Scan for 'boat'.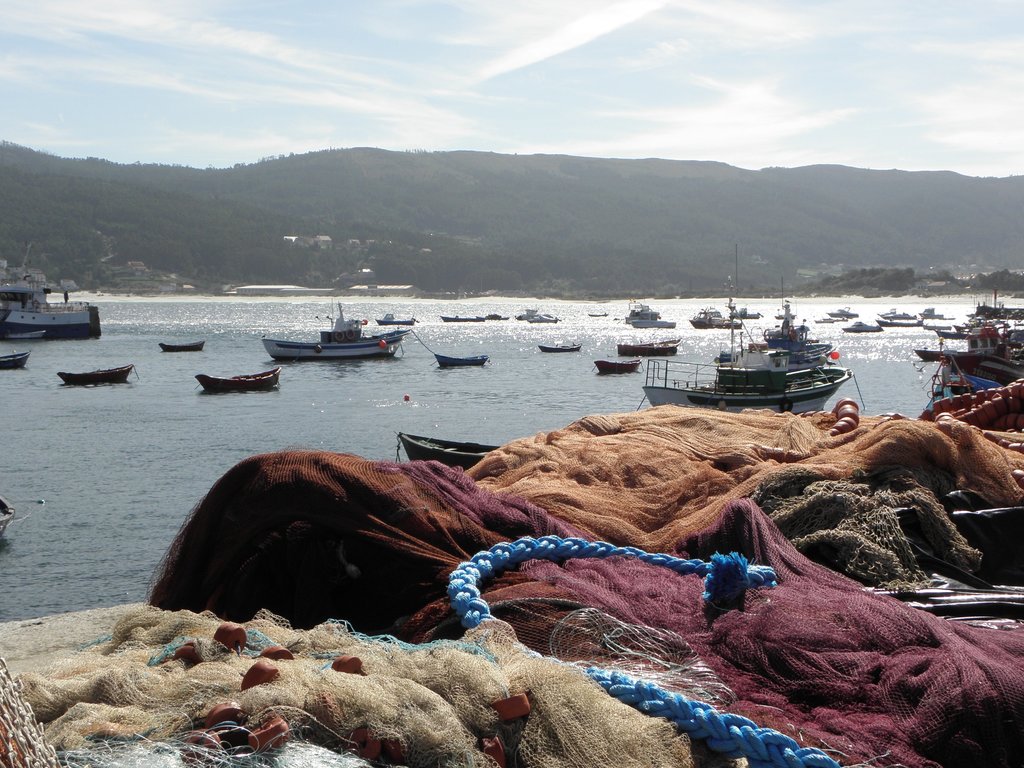
Scan result: l=877, t=316, r=908, b=327.
